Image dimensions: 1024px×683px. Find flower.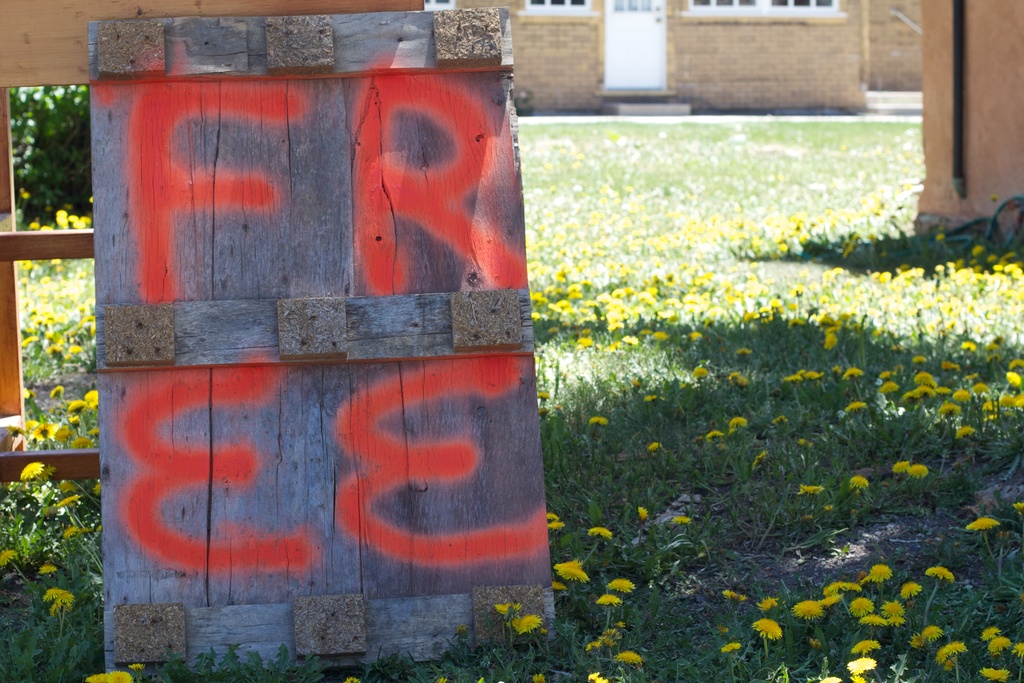
{"left": 0, "top": 550, "right": 19, "bottom": 567}.
